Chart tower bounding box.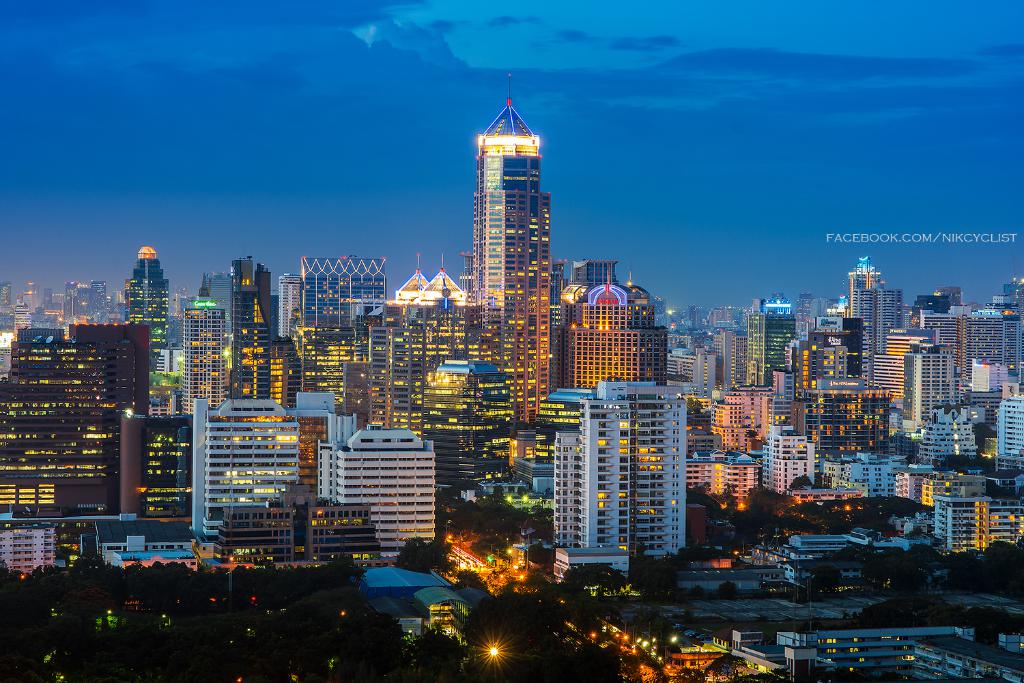
Charted: BBox(415, 267, 466, 304).
